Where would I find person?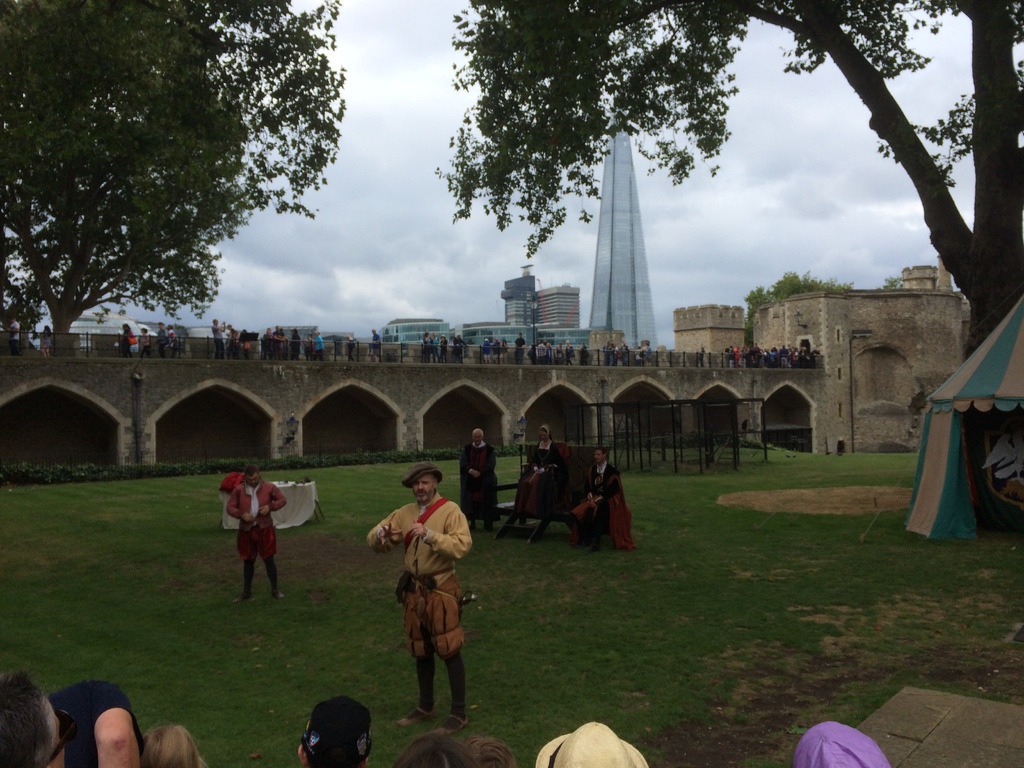
At crop(518, 424, 564, 529).
